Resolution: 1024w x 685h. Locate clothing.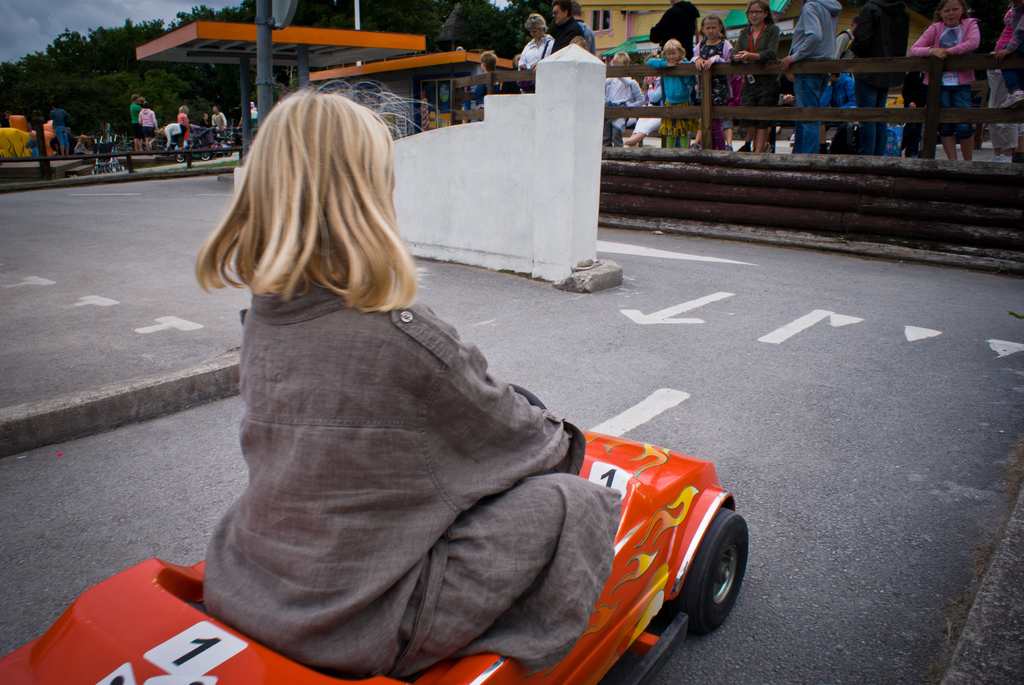
515, 31, 552, 69.
